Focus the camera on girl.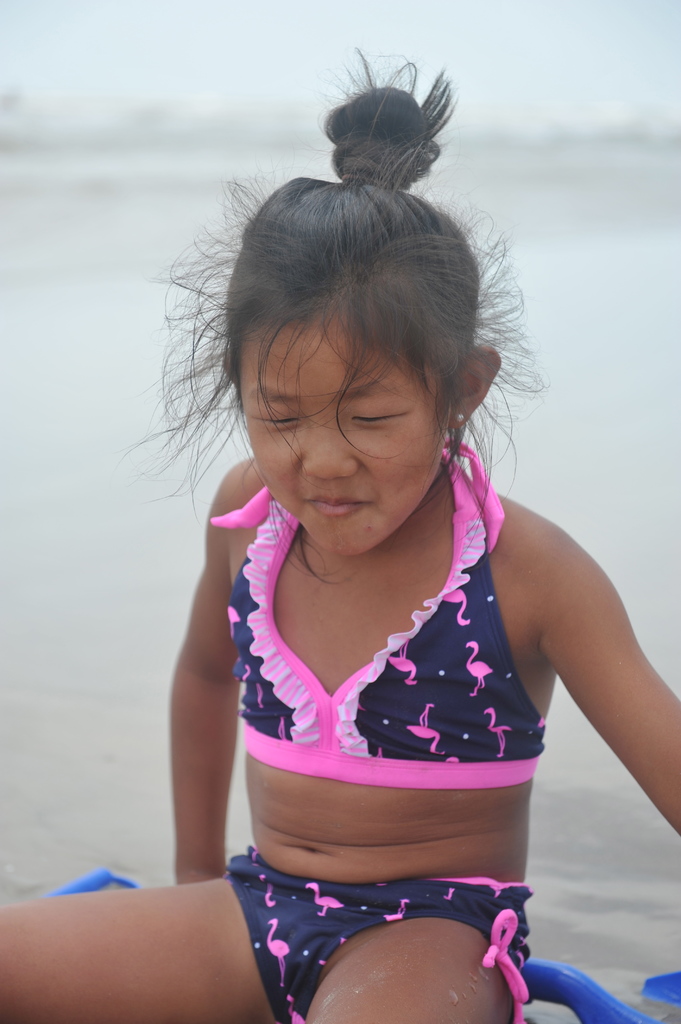
Focus region: [0, 40, 680, 1023].
